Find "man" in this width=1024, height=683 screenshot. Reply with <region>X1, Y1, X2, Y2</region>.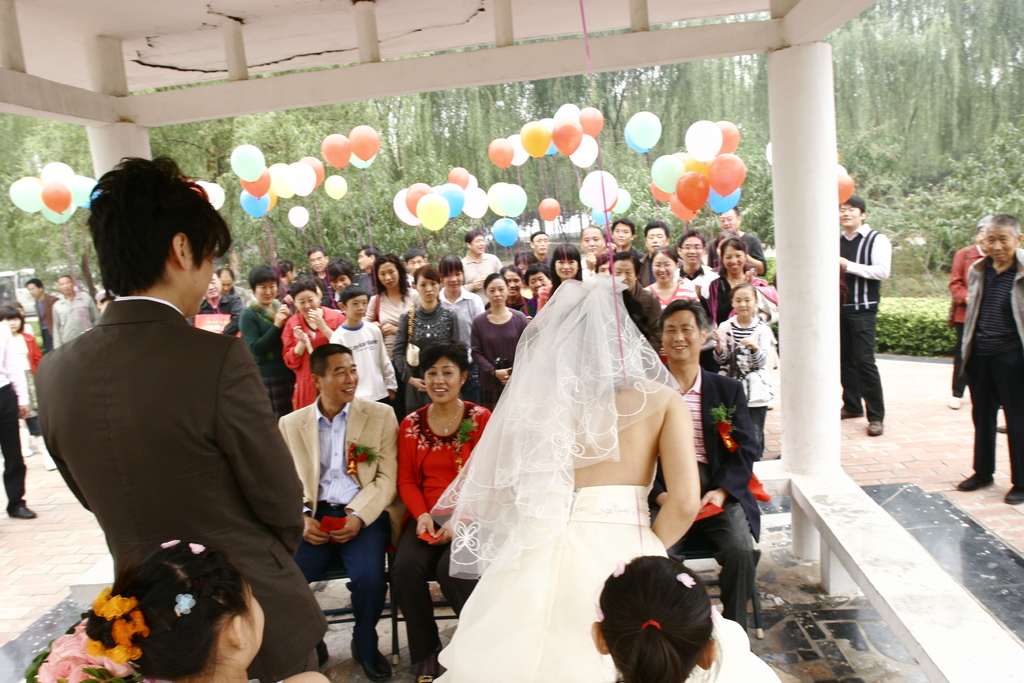
<region>195, 270, 244, 336</region>.
